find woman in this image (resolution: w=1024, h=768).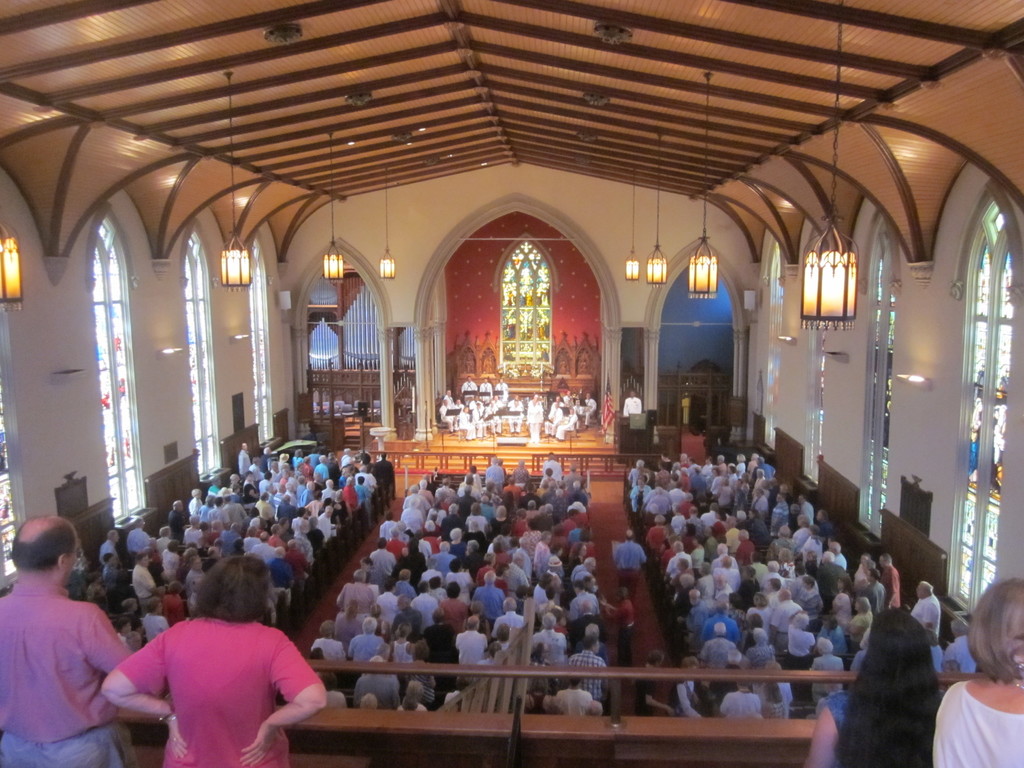
region(680, 523, 696, 554).
